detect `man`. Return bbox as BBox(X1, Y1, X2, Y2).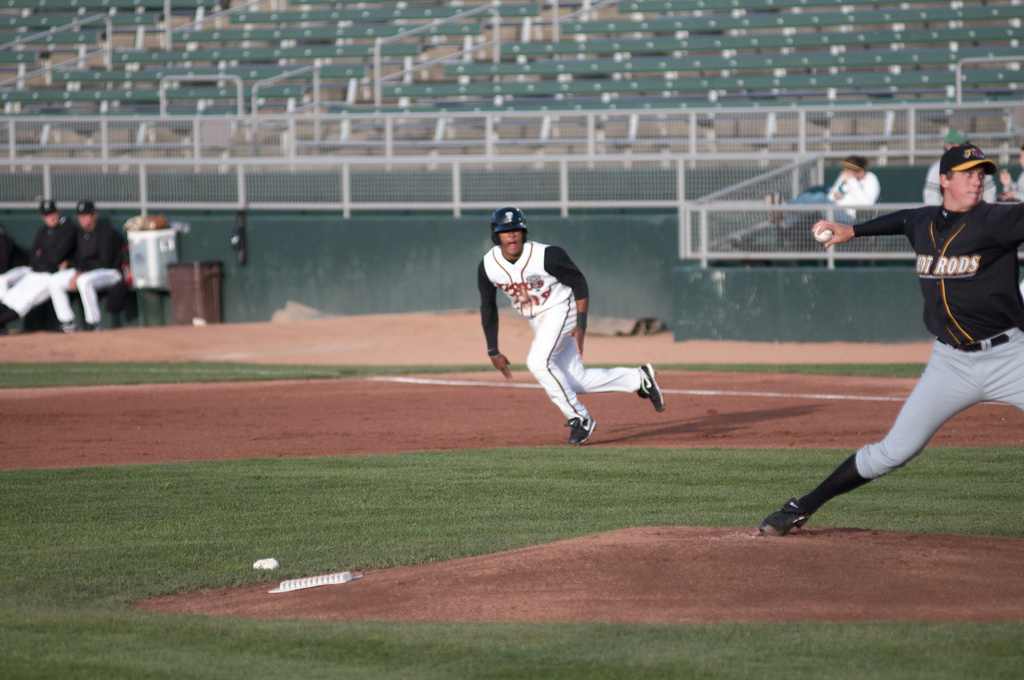
BBox(480, 205, 662, 445).
